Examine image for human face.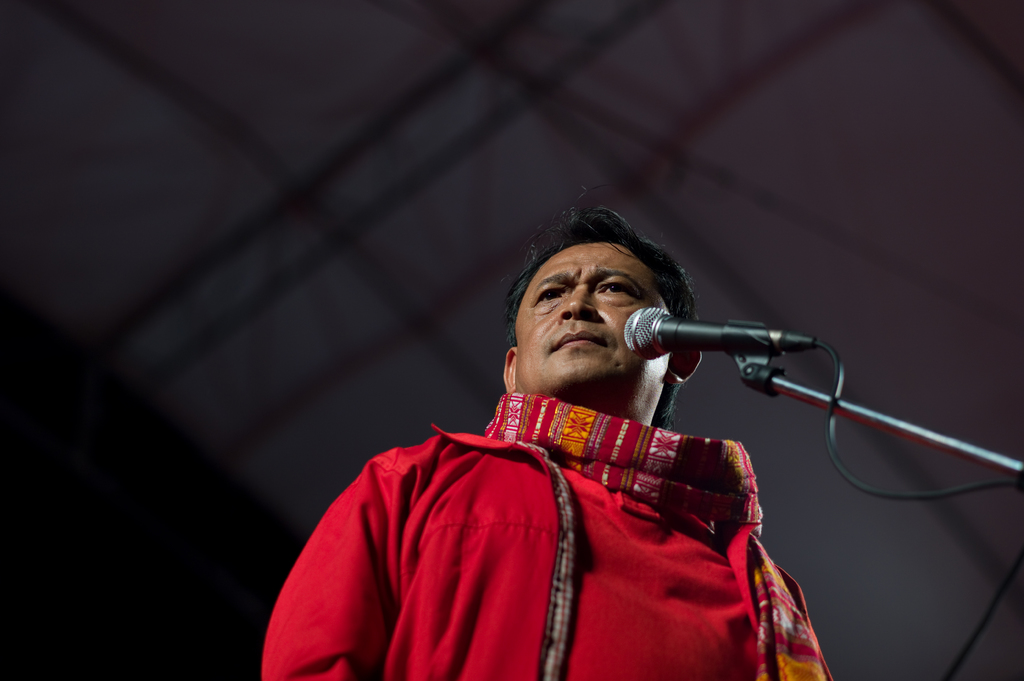
Examination result: bbox(514, 240, 681, 406).
